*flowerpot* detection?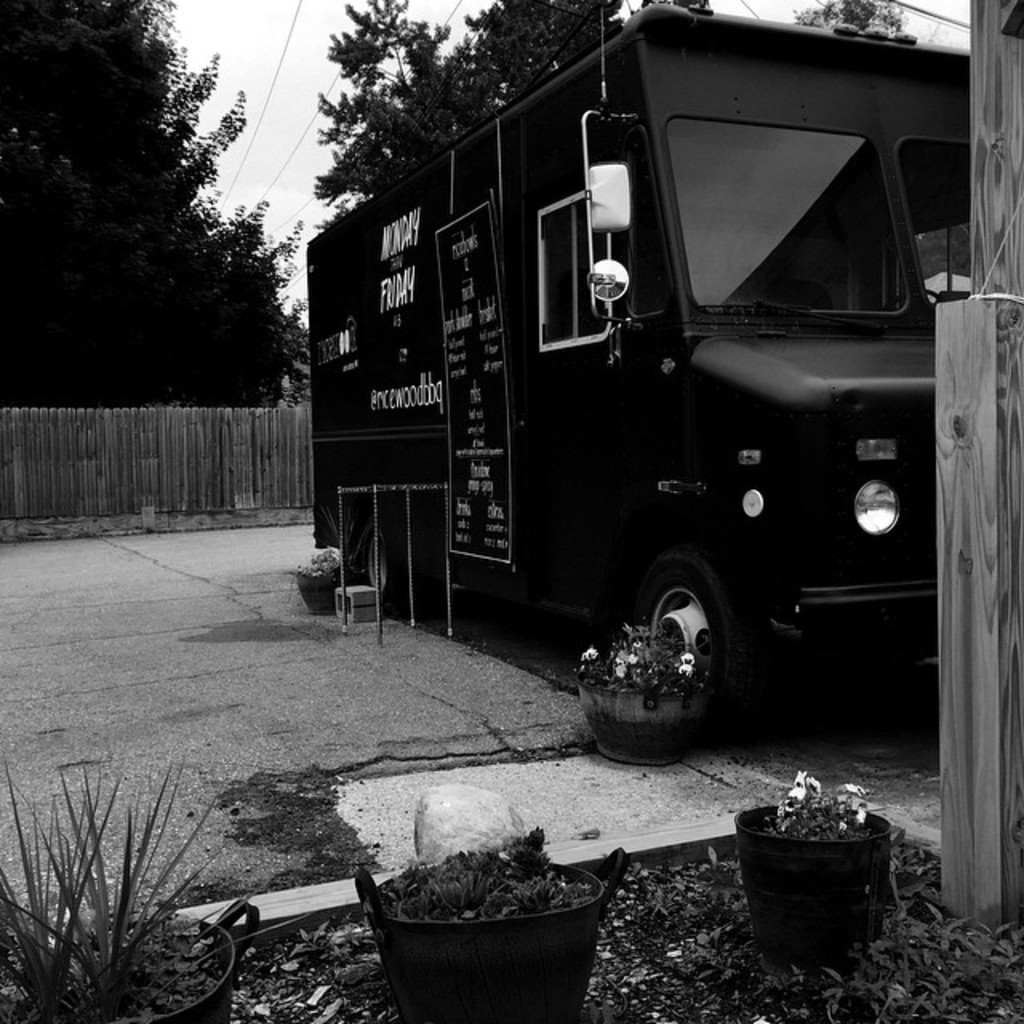
select_region(354, 843, 621, 1019)
